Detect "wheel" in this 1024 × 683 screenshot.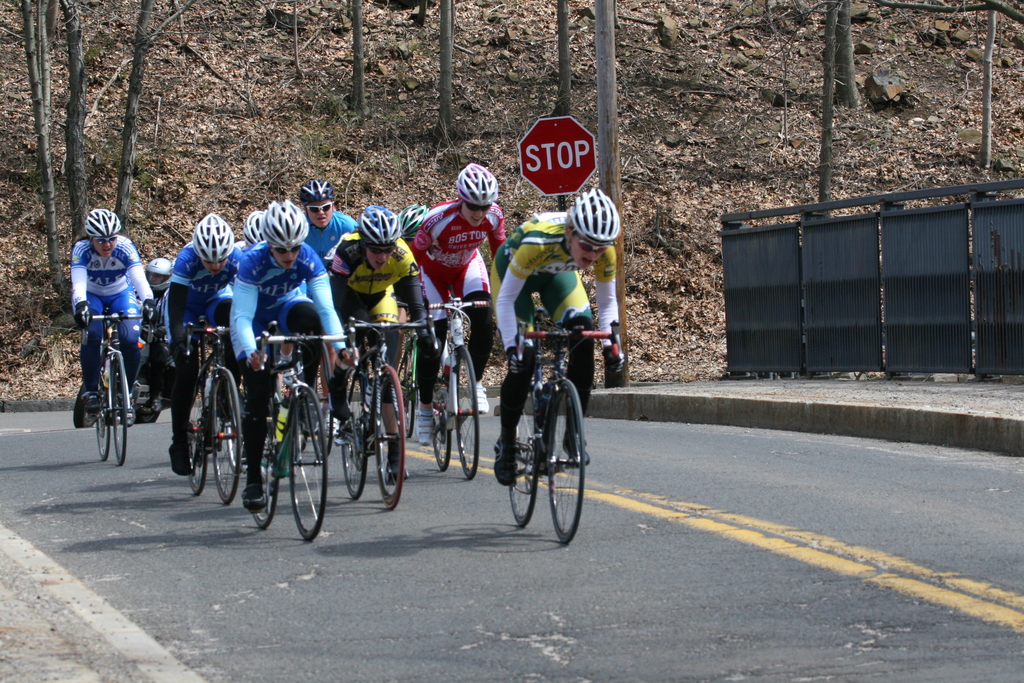
Detection: locate(505, 386, 535, 527).
